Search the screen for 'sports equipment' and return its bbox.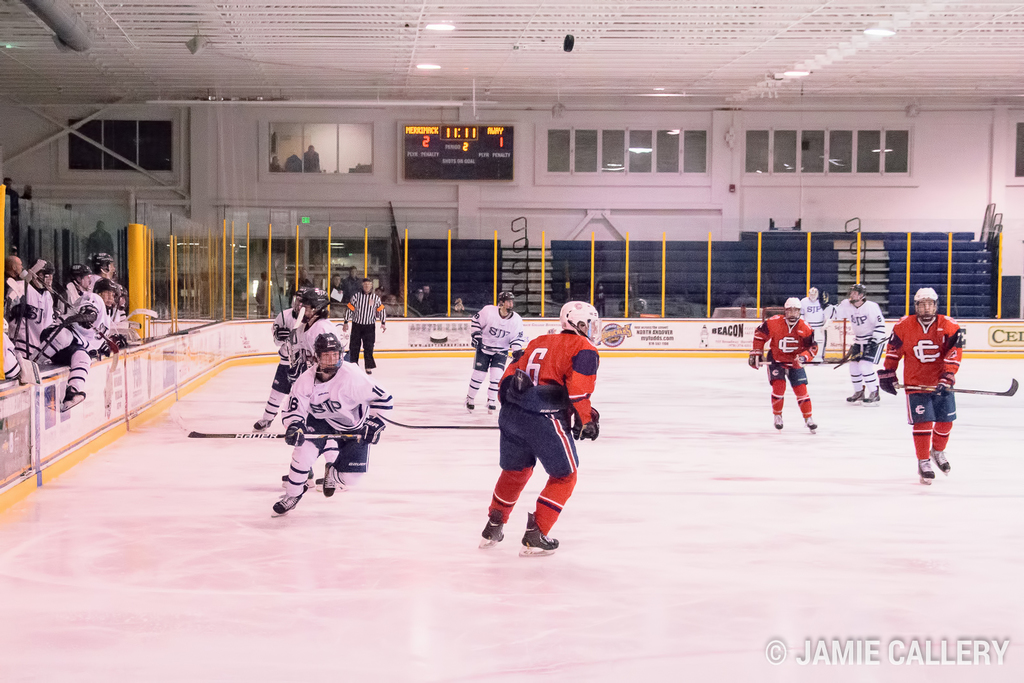
Found: (left=115, top=284, right=130, bottom=314).
